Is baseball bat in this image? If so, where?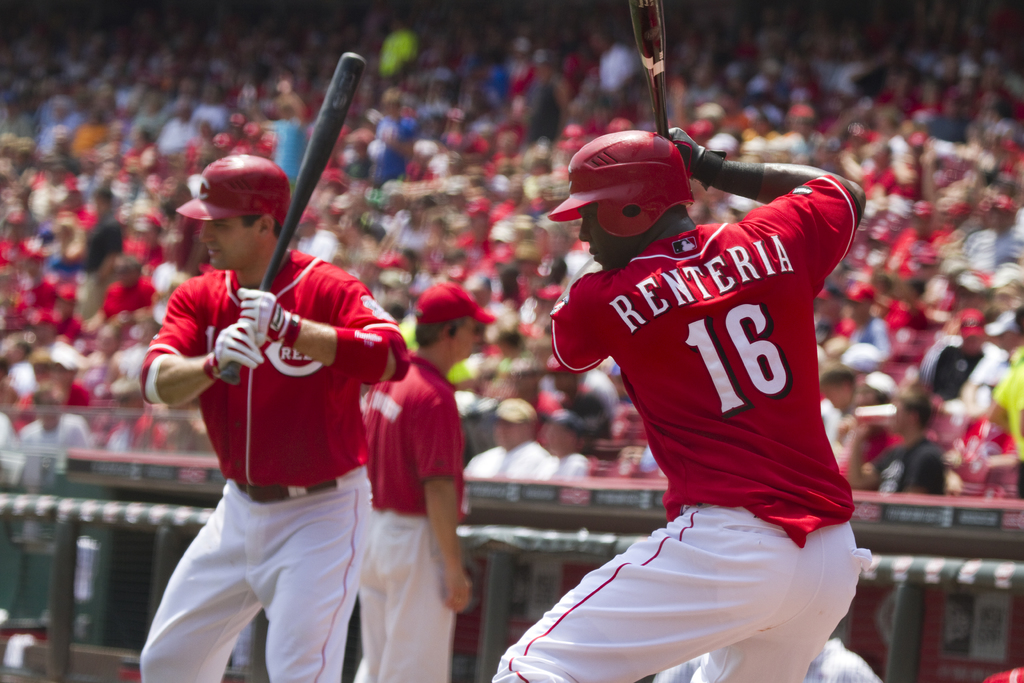
Yes, at [left=218, top=52, right=362, bottom=383].
